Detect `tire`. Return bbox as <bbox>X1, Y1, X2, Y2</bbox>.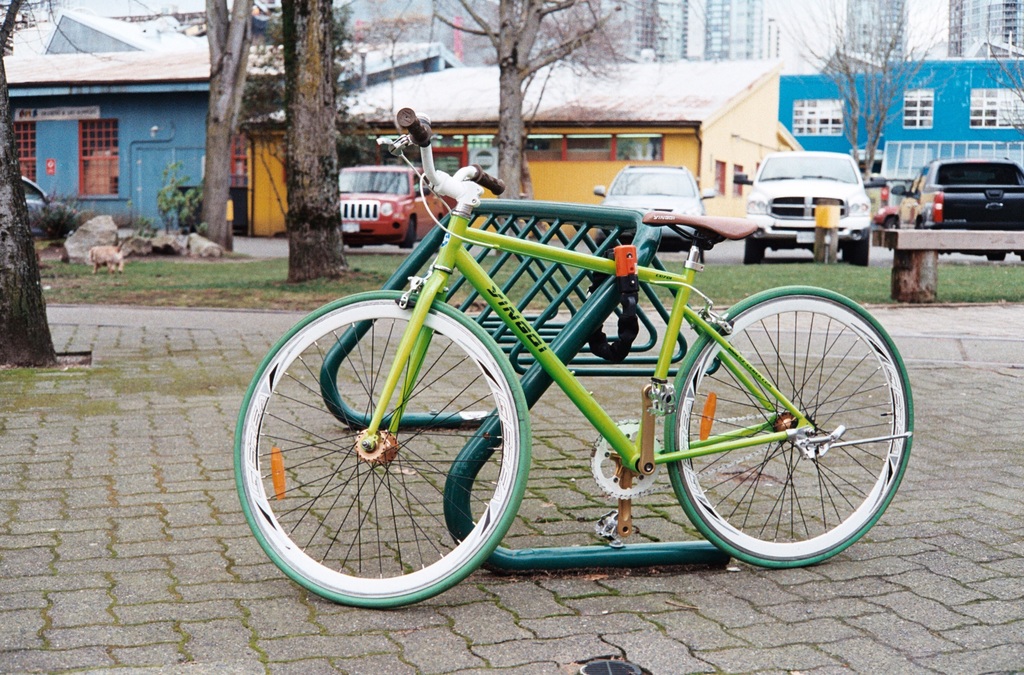
<bbox>844, 237, 850, 267</bbox>.
